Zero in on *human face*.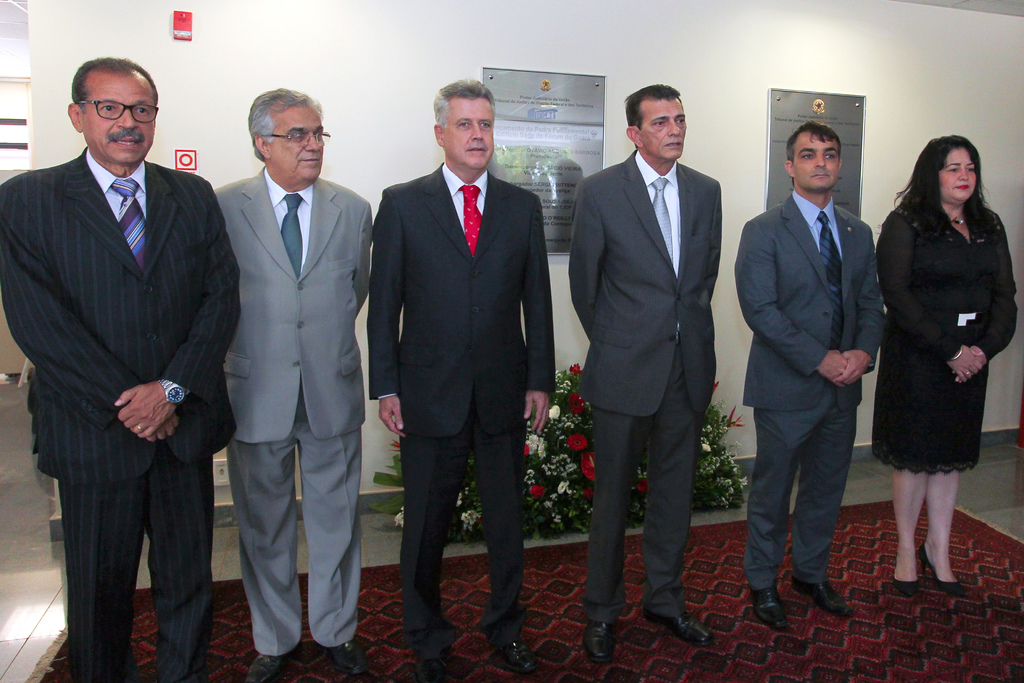
Zeroed in: (272, 104, 324, 177).
